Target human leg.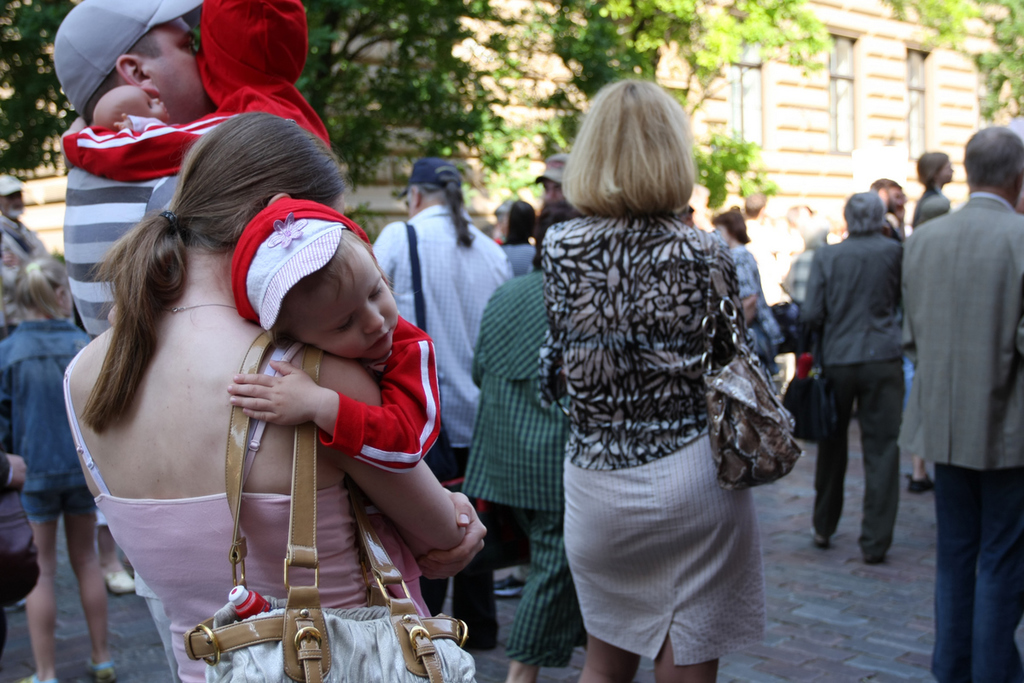
Target region: {"x1": 970, "y1": 464, "x2": 1018, "y2": 682}.
